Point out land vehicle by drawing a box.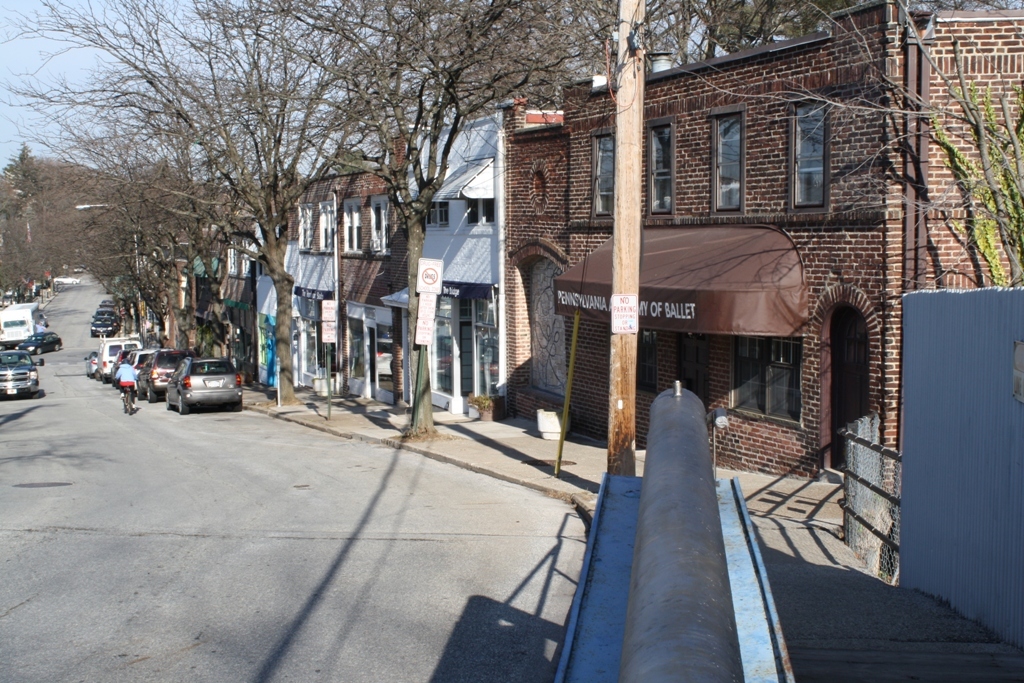
box=[0, 346, 42, 398].
